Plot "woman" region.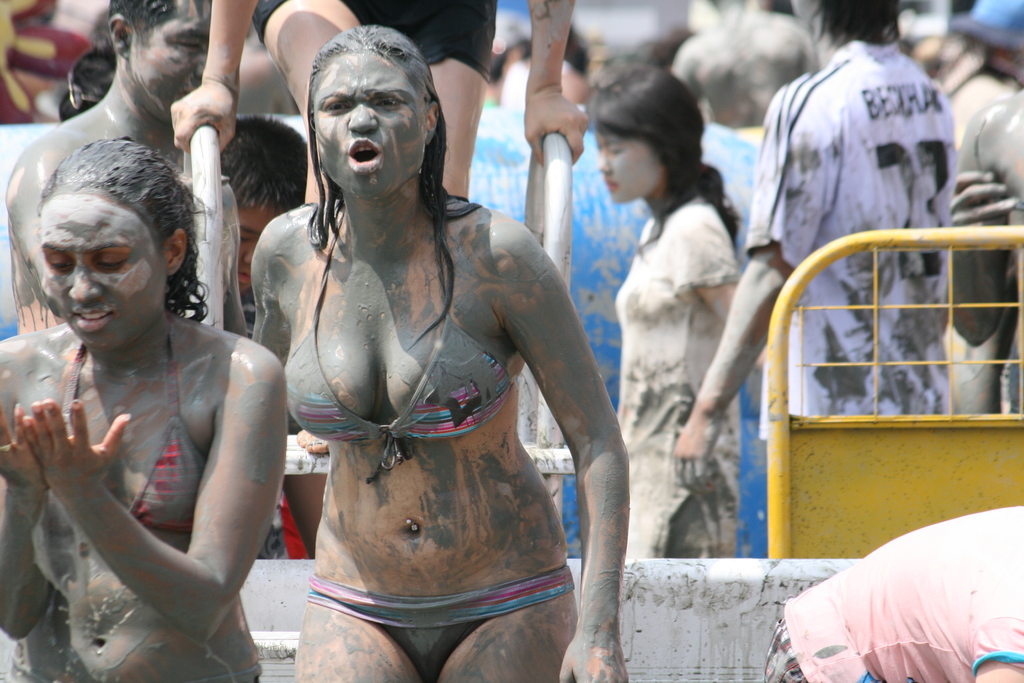
Plotted at BBox(4, 105, 291, 674).
